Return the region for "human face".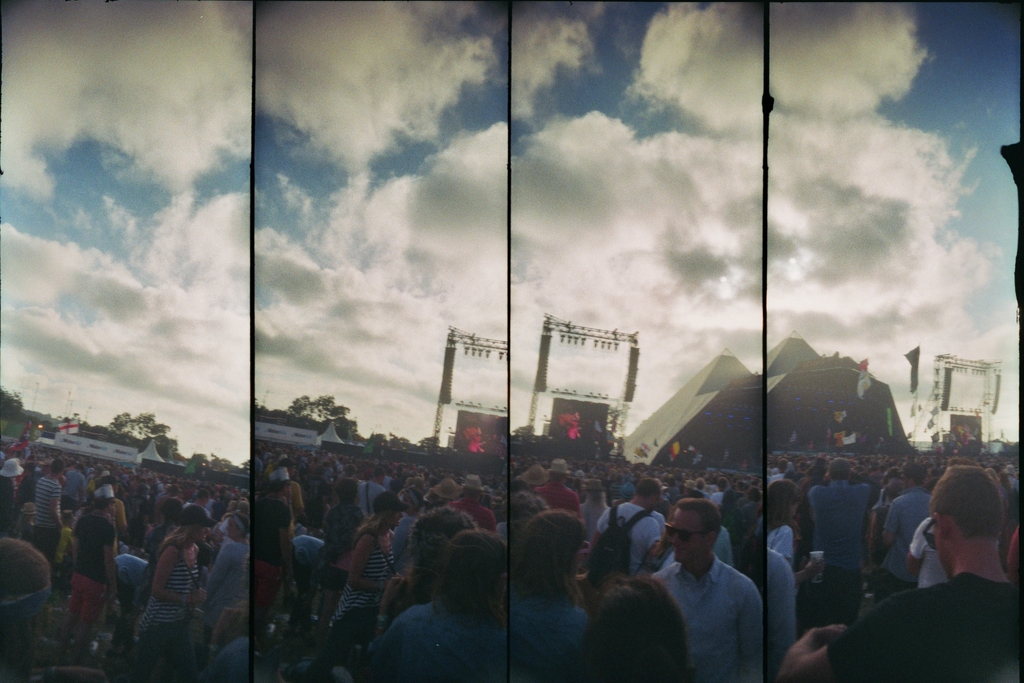
crop(196, 526, 207, 542).
